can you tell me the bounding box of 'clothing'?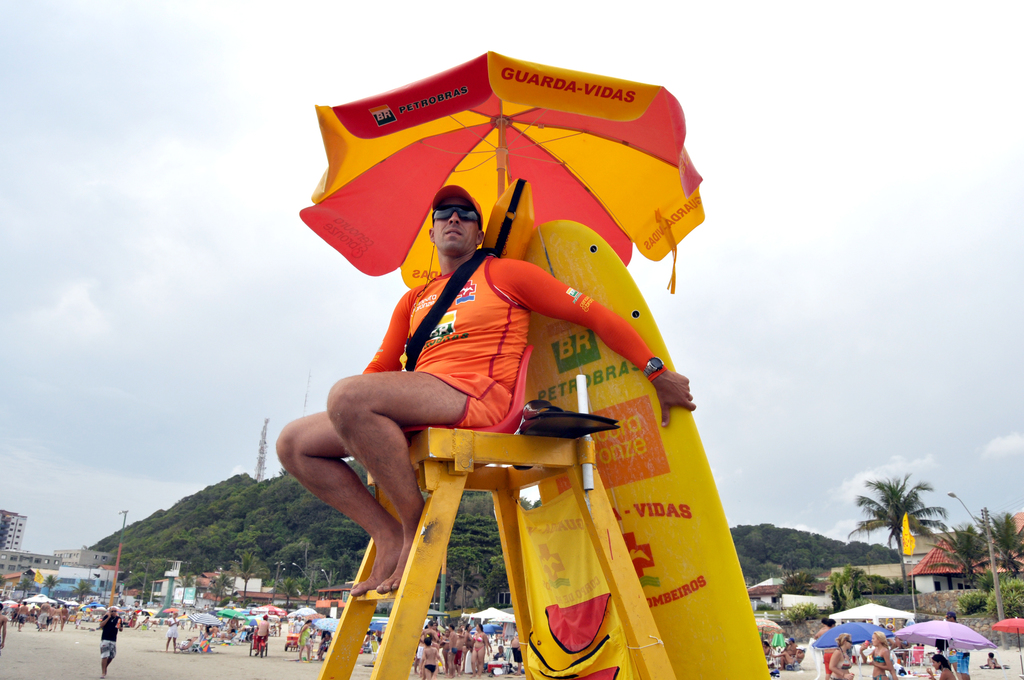
(872, 675, 890, 679).
